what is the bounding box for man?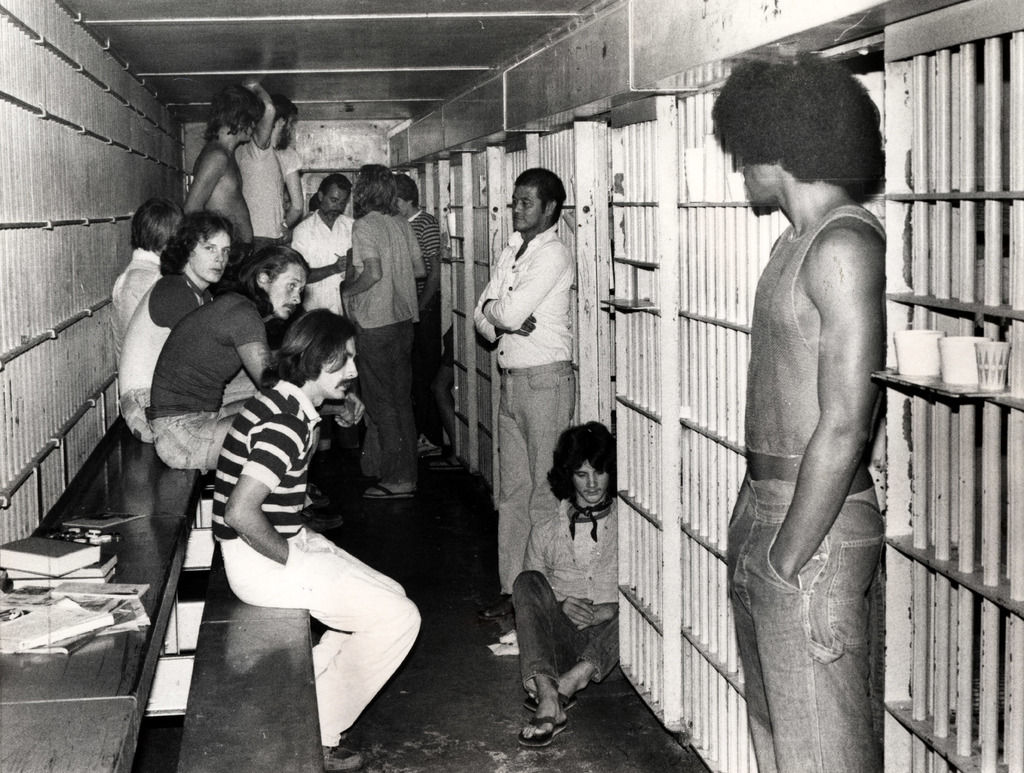
[left=211, top=308, right=426, bottom=772].
